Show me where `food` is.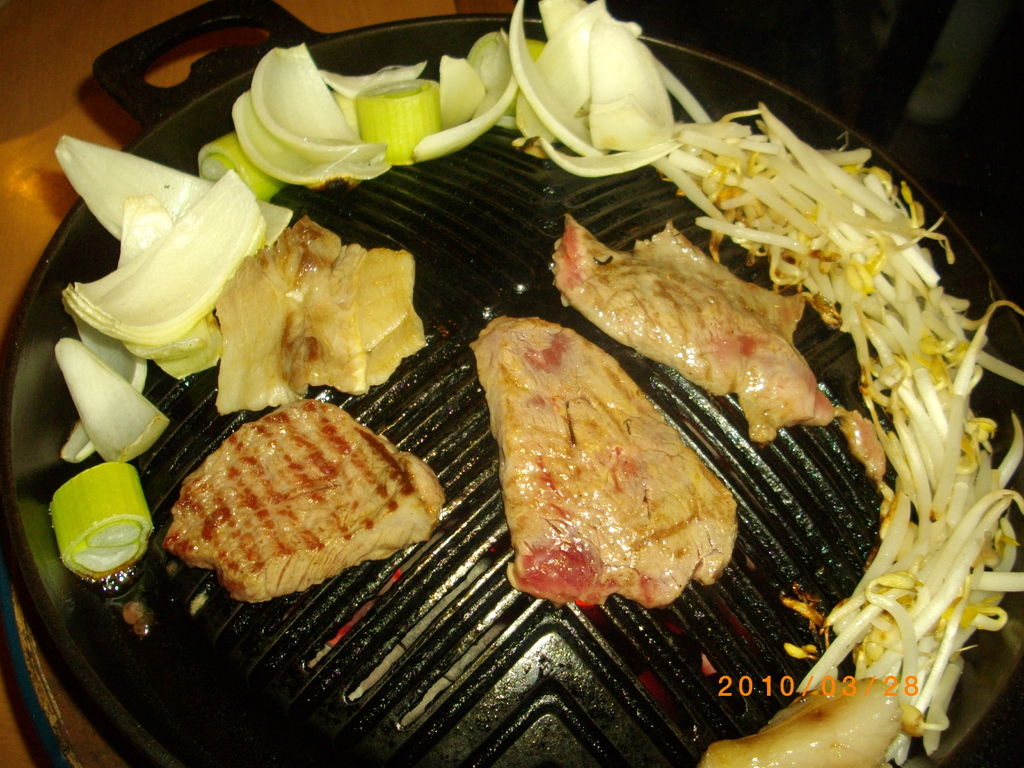
`food` is at BBox(545, 209, 882, 480).
